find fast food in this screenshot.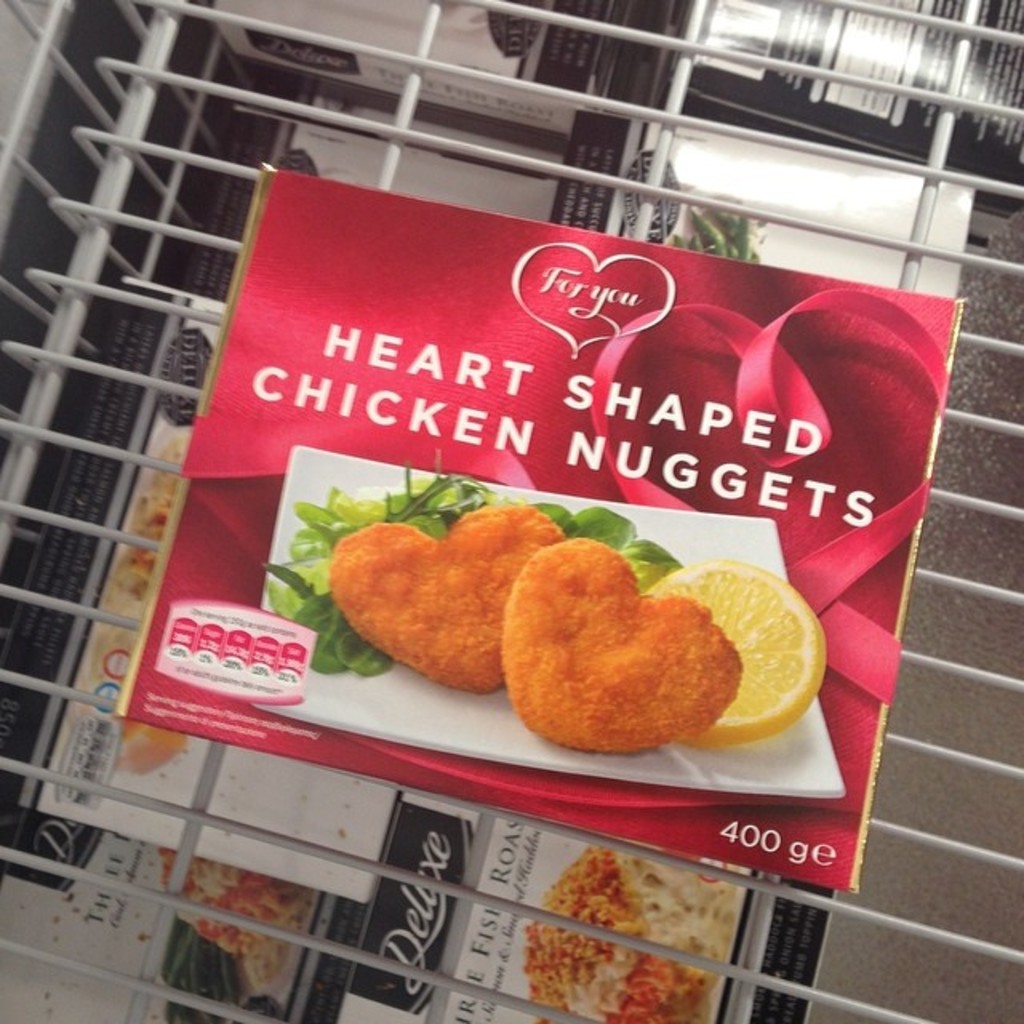
The bounding box for fast food is {"left": 526, "top": 846, "right": 757, "bottom": 1022}.
